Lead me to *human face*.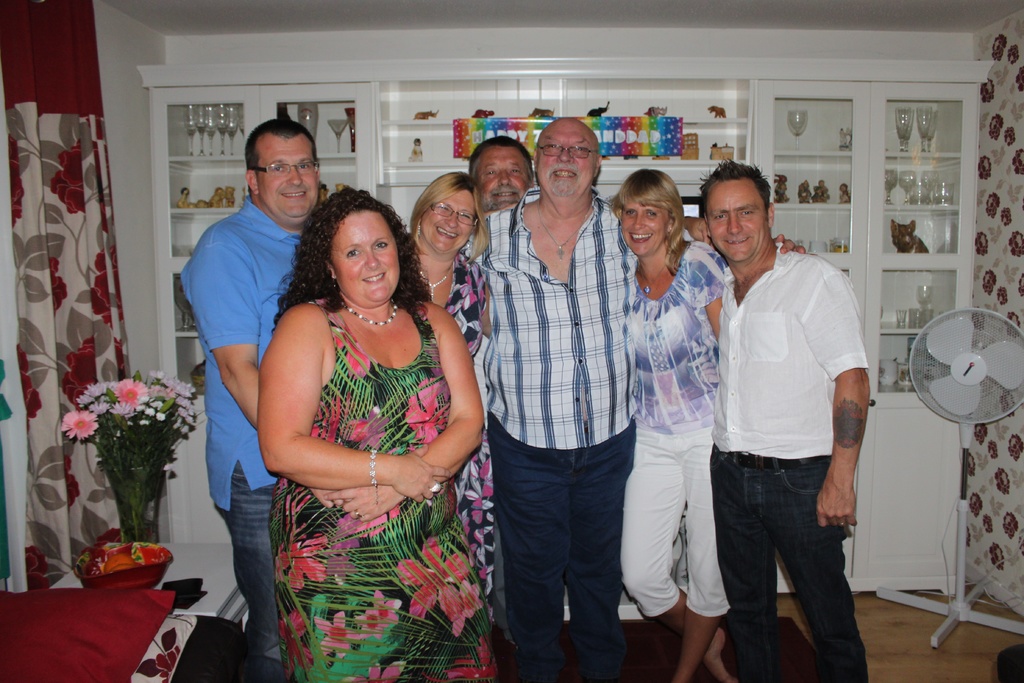
Lead to bbox=(534, 118, 598, 202).
